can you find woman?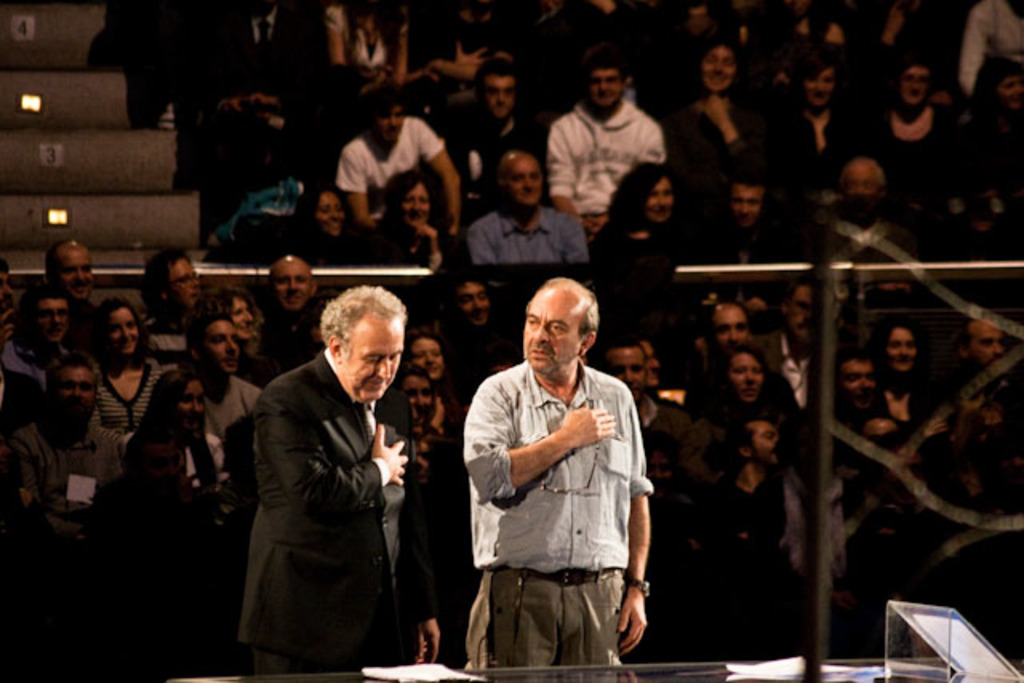
Yes, bounding box: 366:174:480:264.
